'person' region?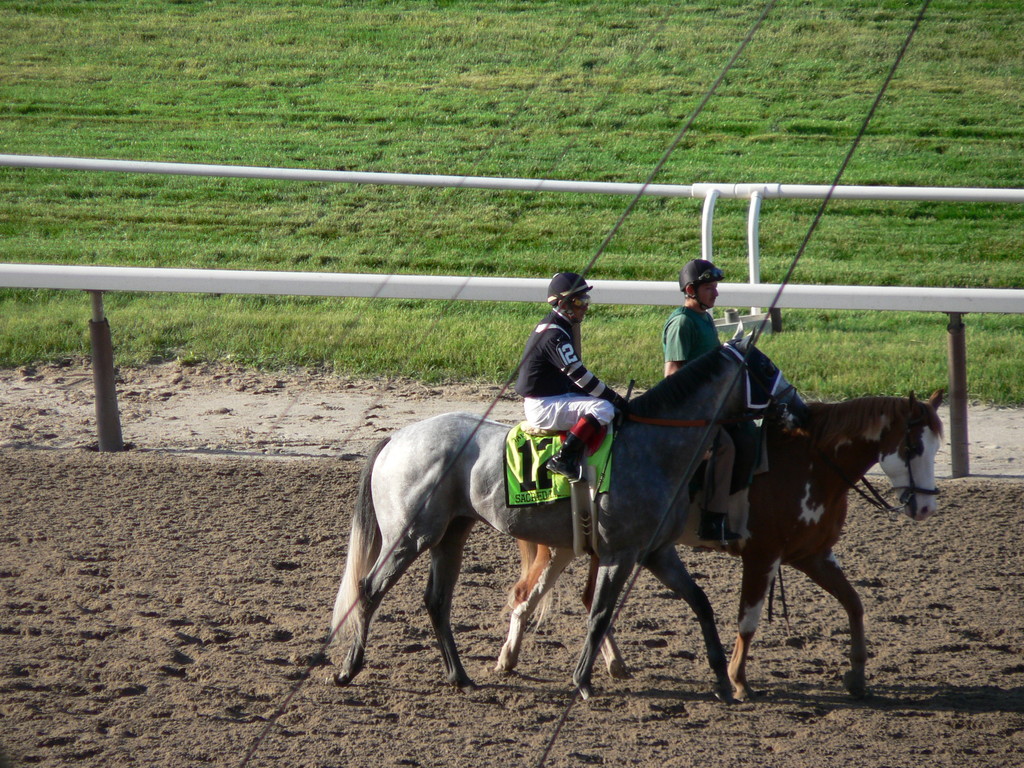
BBox(517, 275, 625, 490)
